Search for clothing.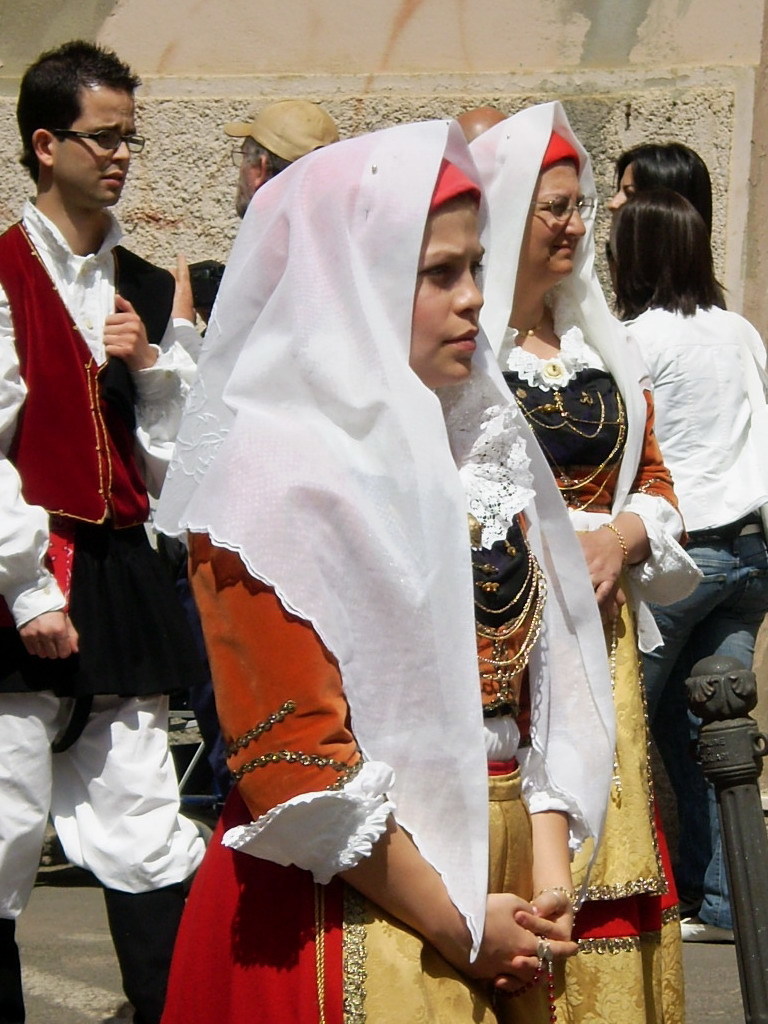
Found at box=[623, 294, 767, 931].
